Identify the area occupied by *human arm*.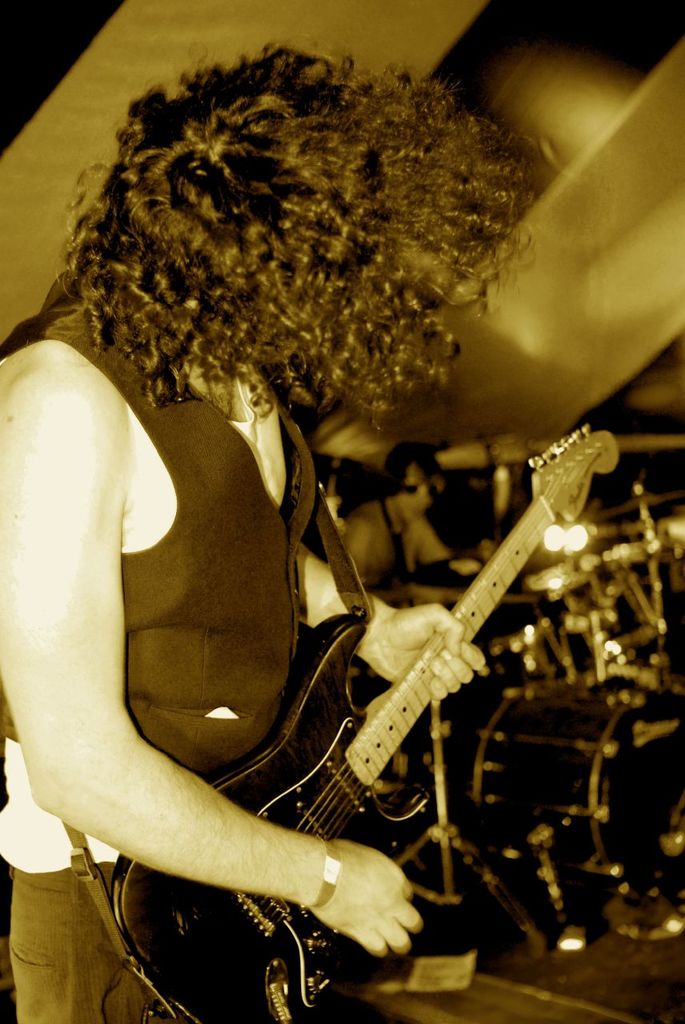
Area: [293, 509, 504, 732].
